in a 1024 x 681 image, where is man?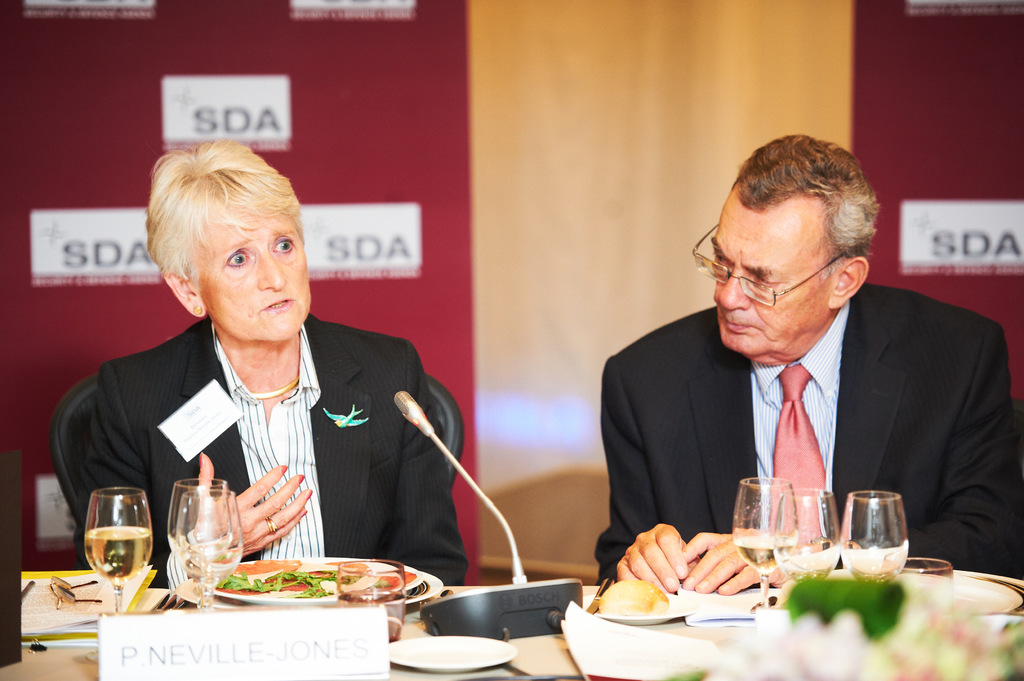
region(587, 157, 1016, 589).
